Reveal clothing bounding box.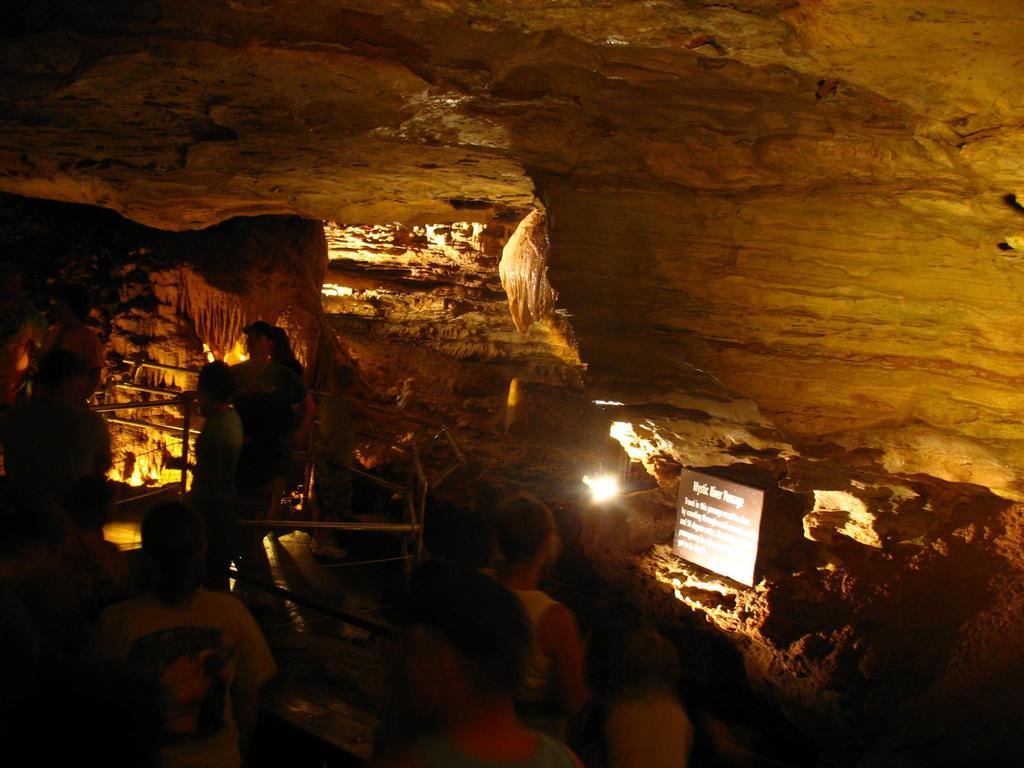
Revealed: <box>86,550,273,754</box>.
